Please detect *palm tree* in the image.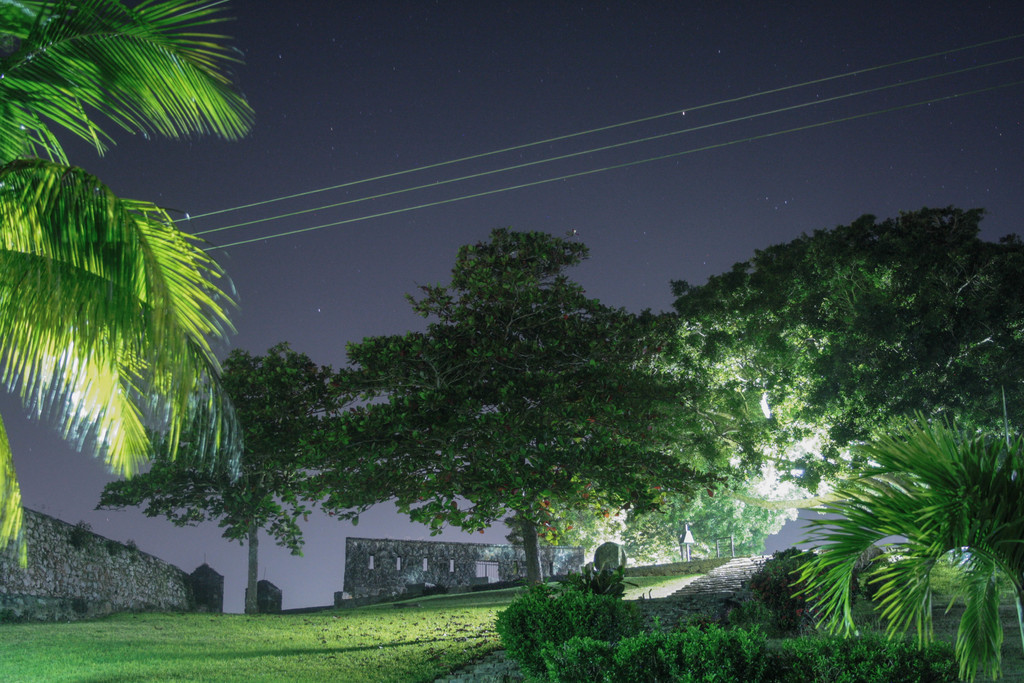
x1=789, y1=402, x2=1023, y2=682.
